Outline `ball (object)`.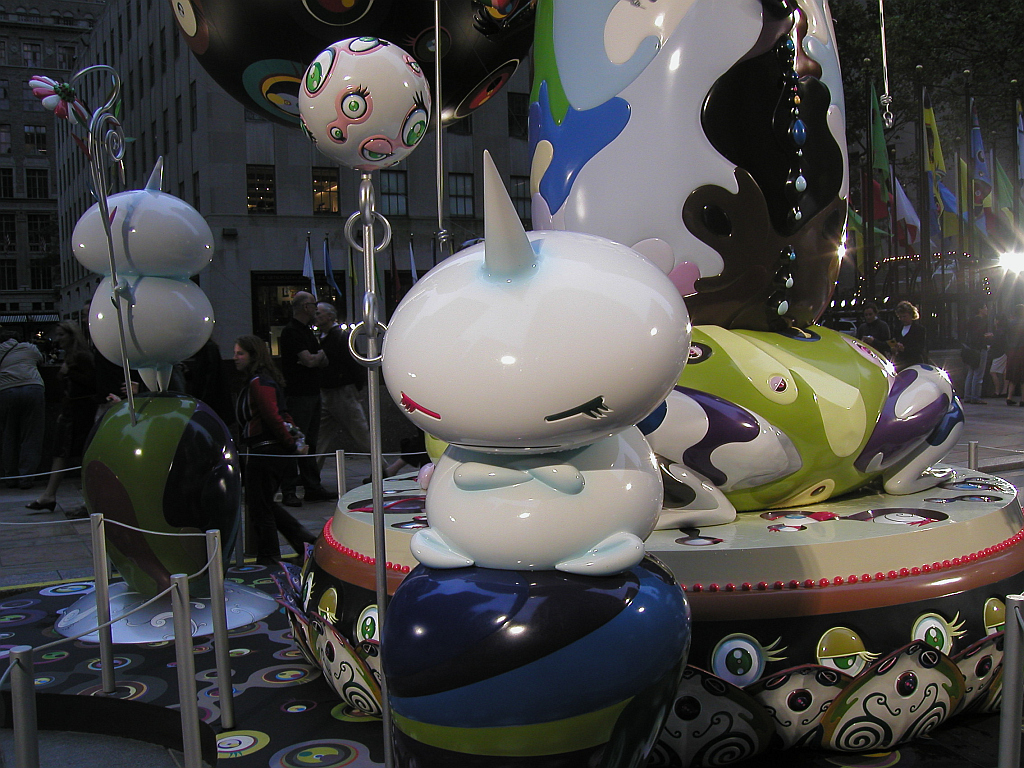
Outline: [301, 37, 430, 173].
